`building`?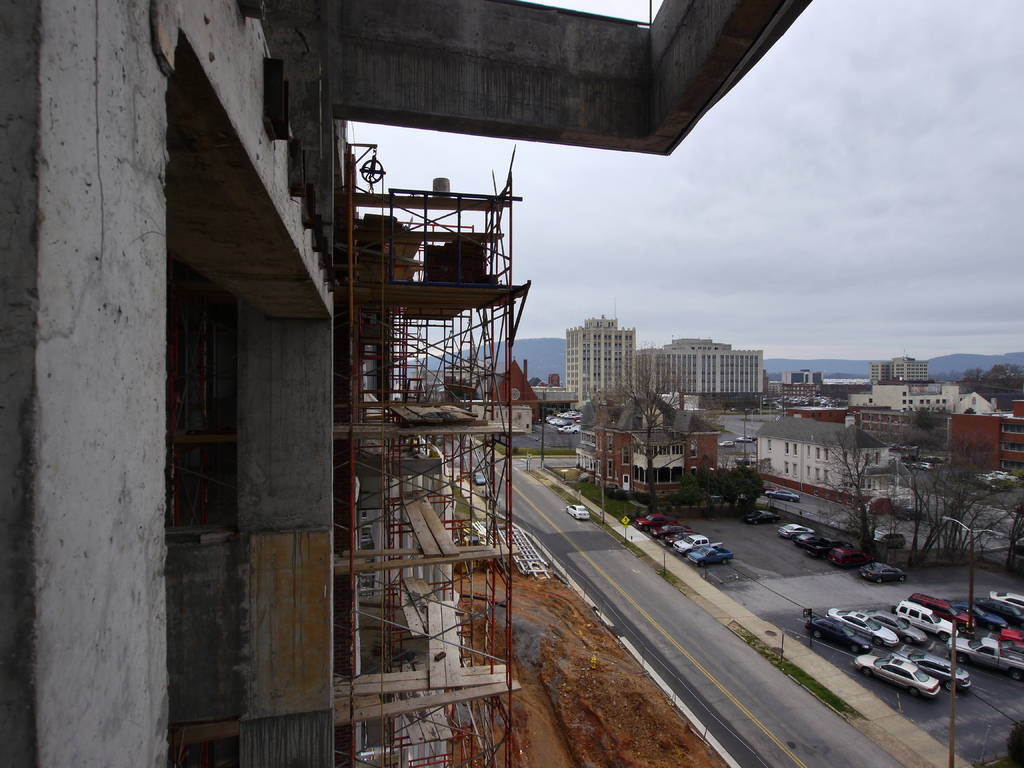
[844, 355, 975, 417]
